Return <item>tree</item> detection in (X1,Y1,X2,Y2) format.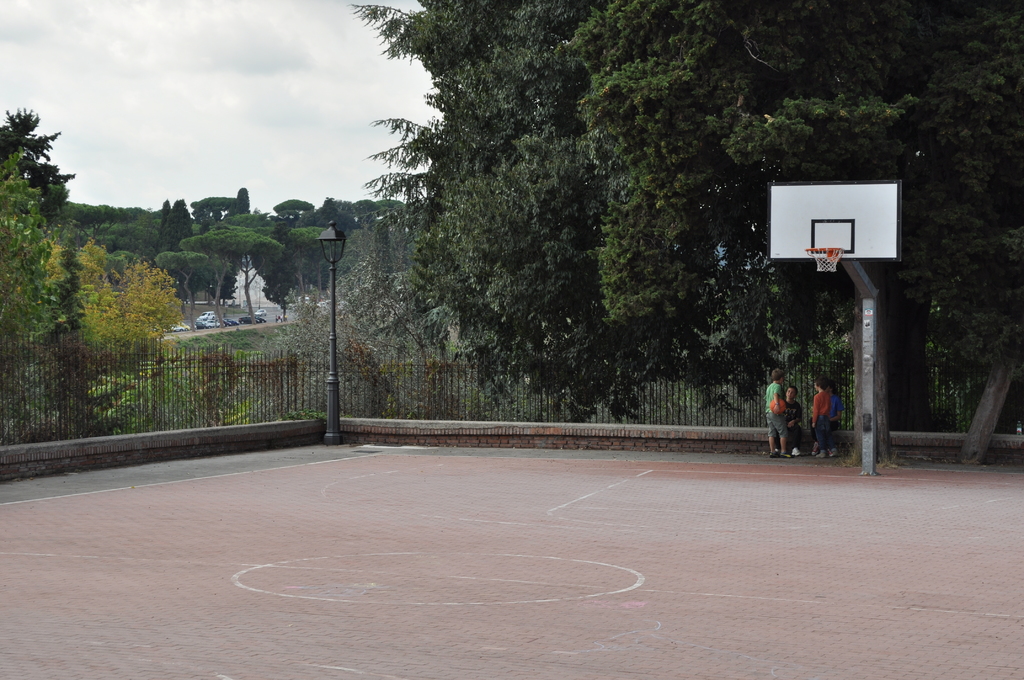
(0,99,365,440).
